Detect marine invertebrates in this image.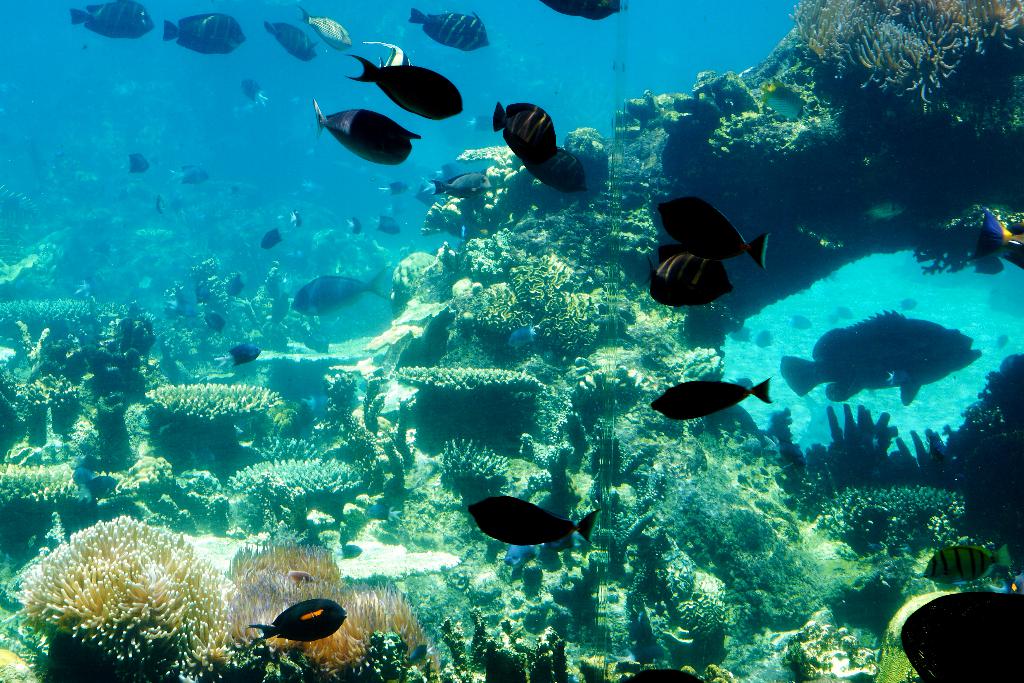
Detection: bbox(797, 463, 985, 556).
